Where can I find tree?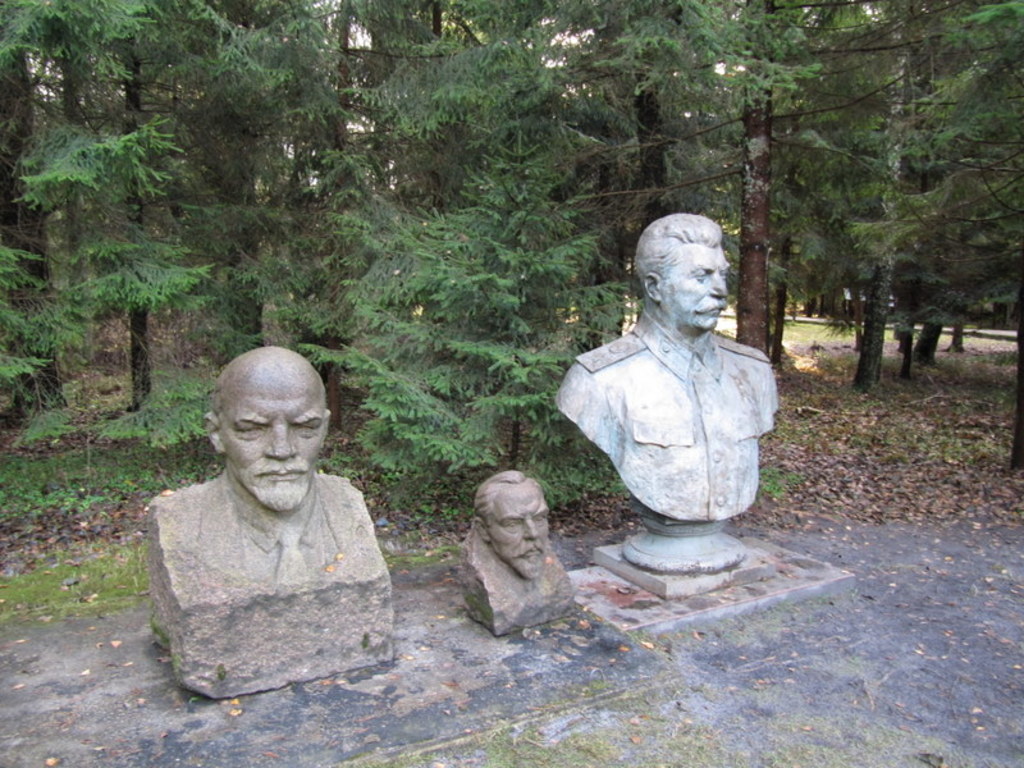
You can find it at (left=695, top=0, right=890, bottom=357).
